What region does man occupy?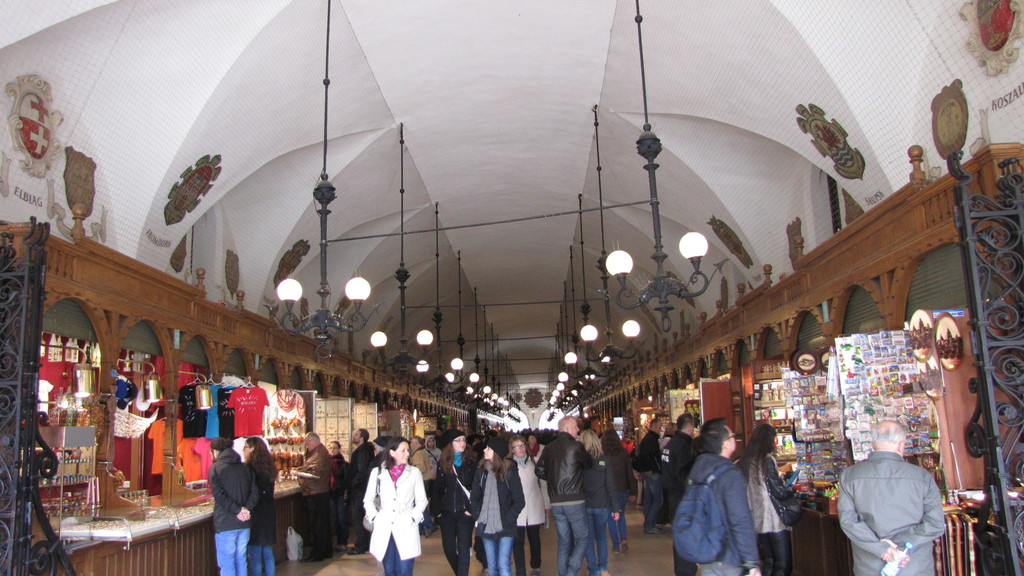
BBox(669, 415, 762, 575).
